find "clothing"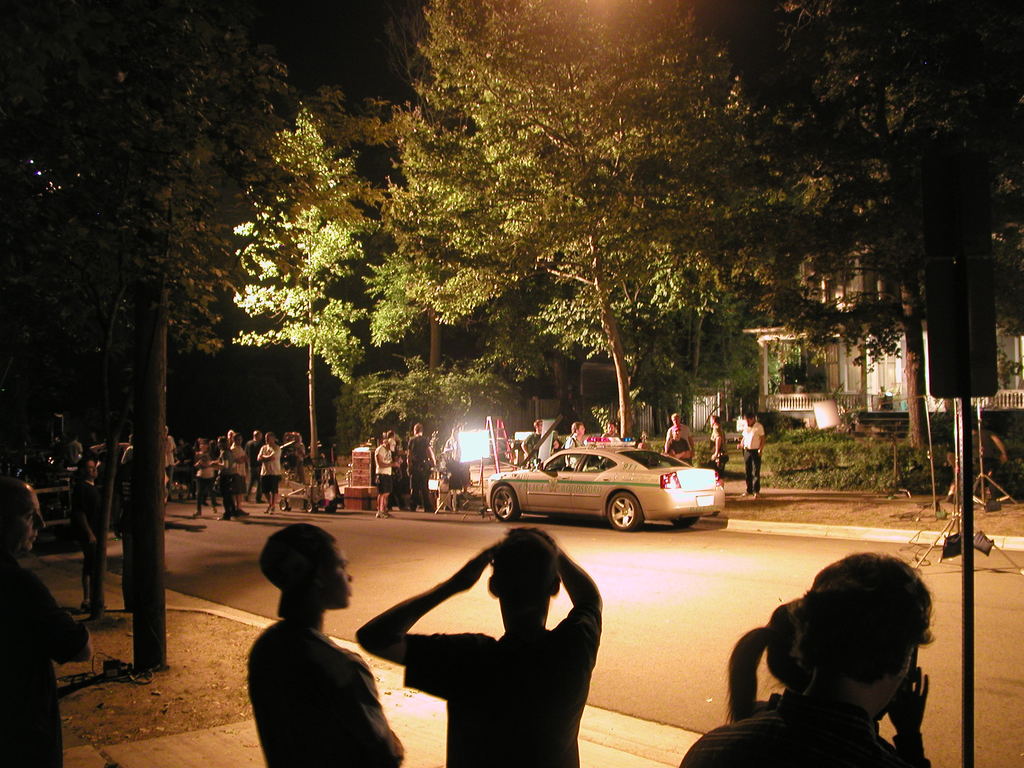
x1=374 y1=445 x2=394 y2=490
